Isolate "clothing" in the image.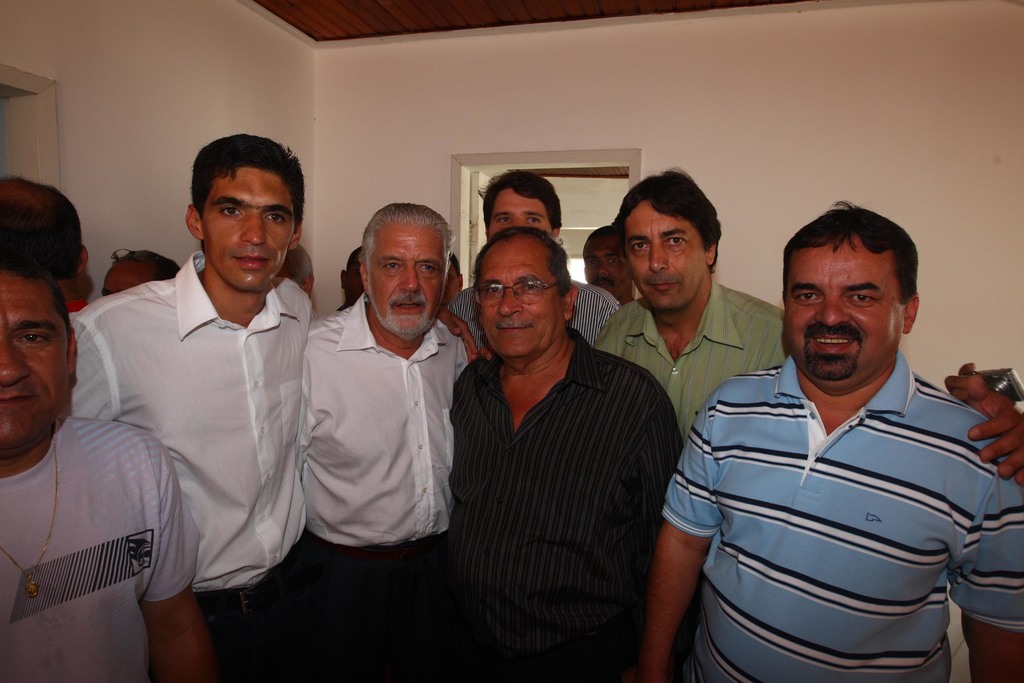
Isolated region: x1=289 y1=287 x2=468 y2=682.
